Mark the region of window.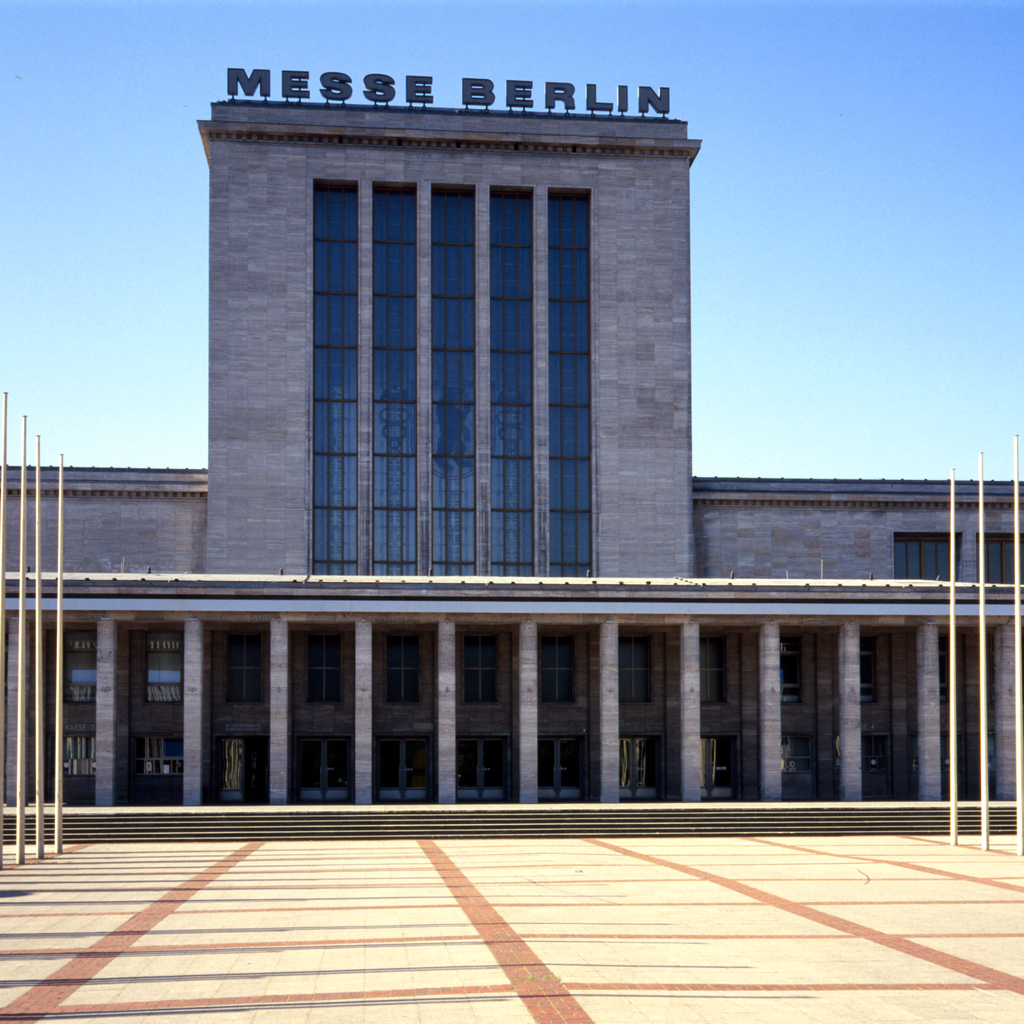
Region: (132, 733, 184, 775).
